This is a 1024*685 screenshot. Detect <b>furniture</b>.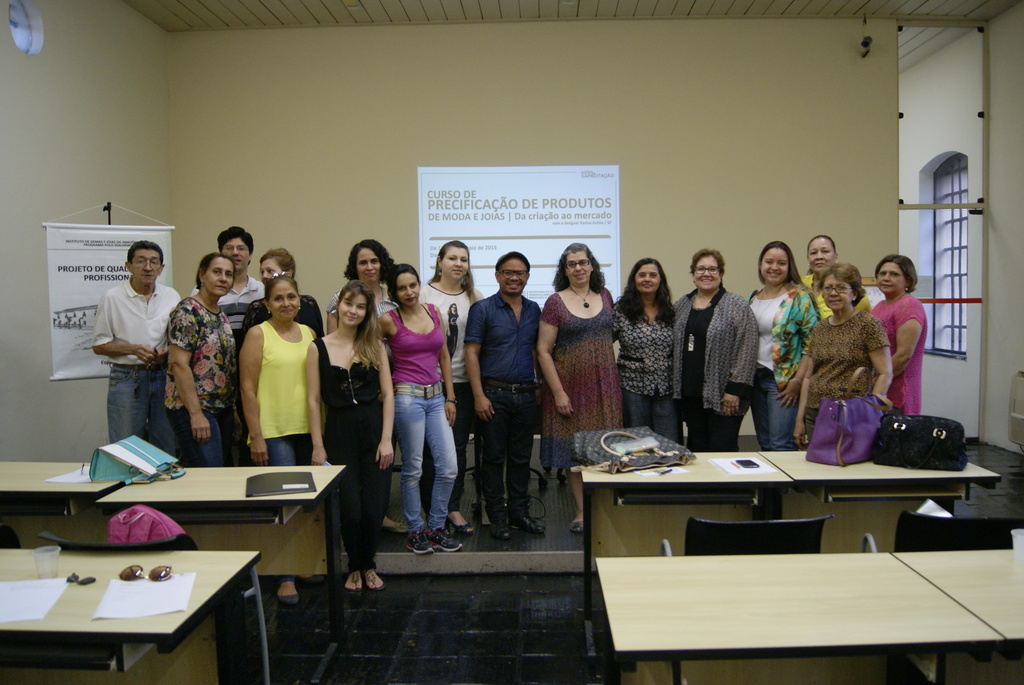
[x1=98, y1=468, x2=345, y2=643].
